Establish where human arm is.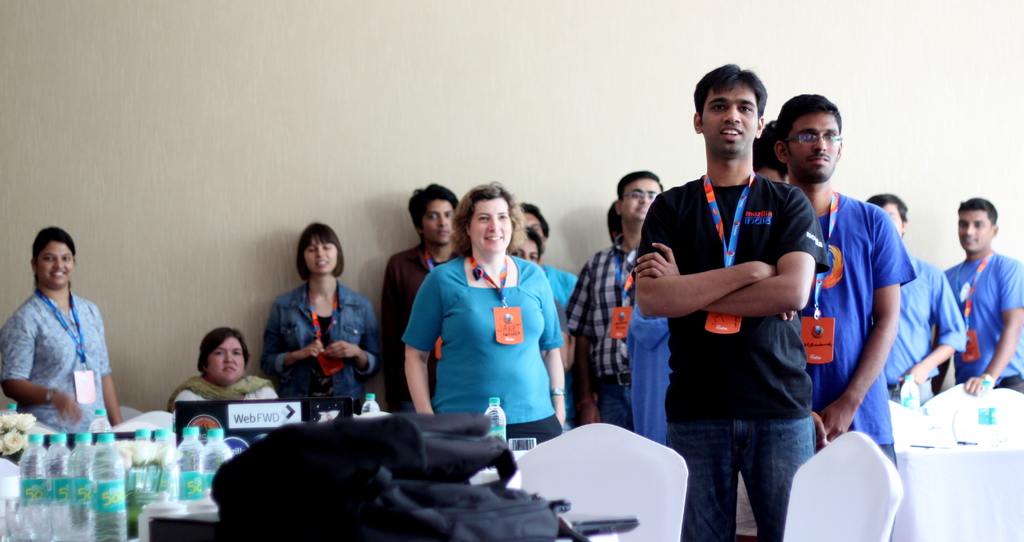
Established at [837,218,921,428].
